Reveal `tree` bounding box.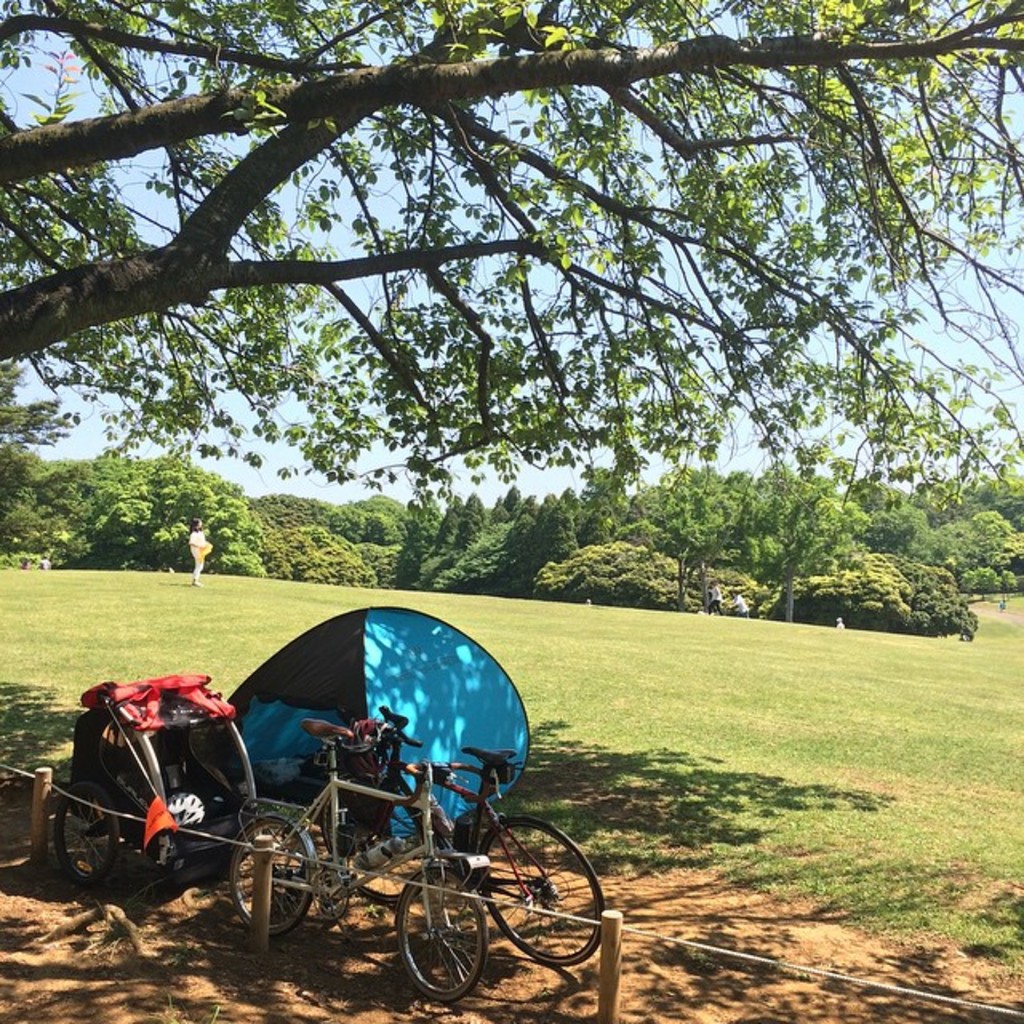
Revealed: BBox(726, 469, 861, 618).
